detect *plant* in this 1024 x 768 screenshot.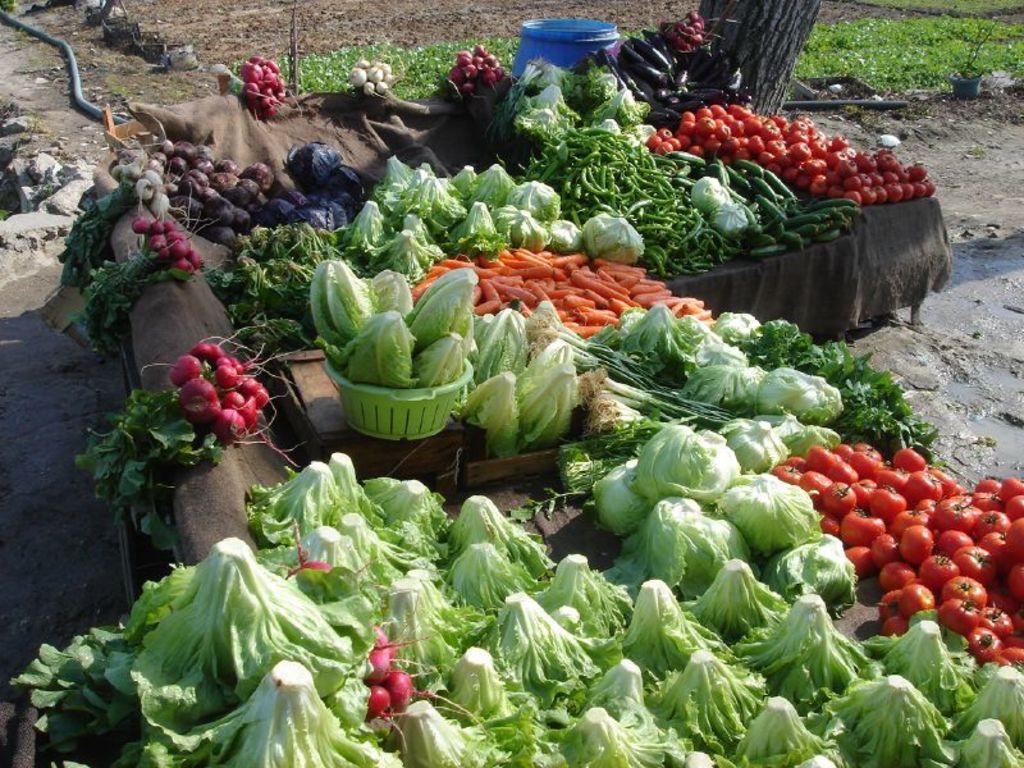
Detection: (842, 4, 1023, 18).
